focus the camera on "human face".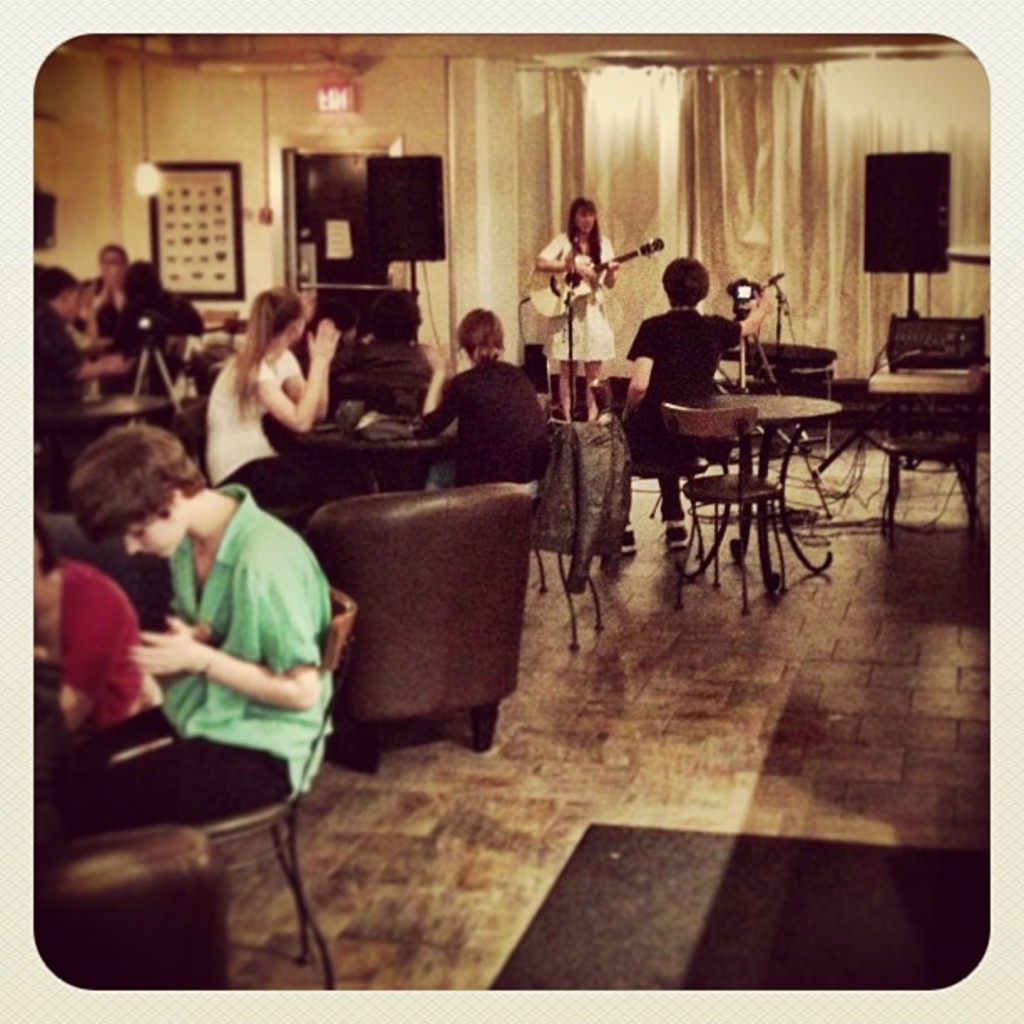
Focus region: l=67, t=289, r=80, b=318.
